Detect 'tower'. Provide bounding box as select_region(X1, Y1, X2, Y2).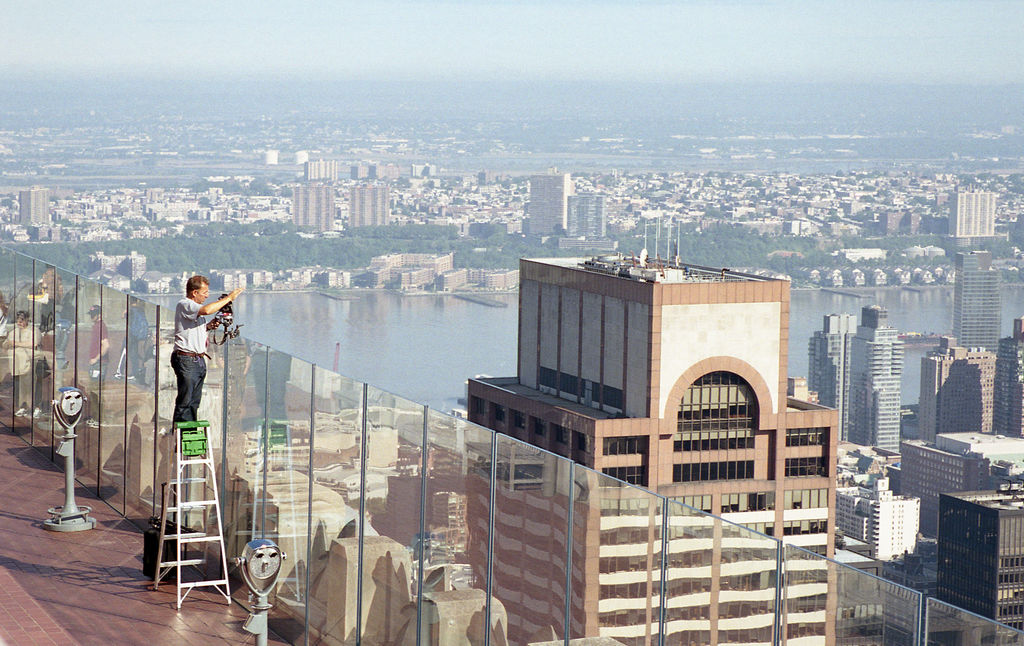
select_region(289, 179, 344, 245).
